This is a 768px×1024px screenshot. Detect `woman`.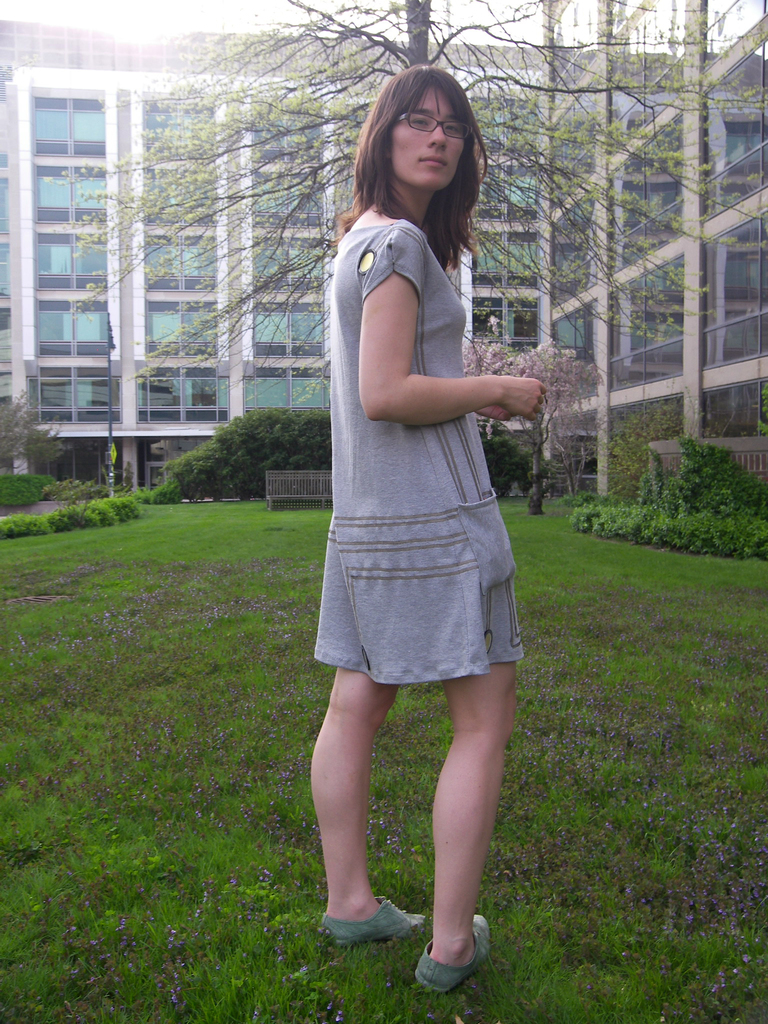
<bbox>301, 71, 557, 989</bbox>.
